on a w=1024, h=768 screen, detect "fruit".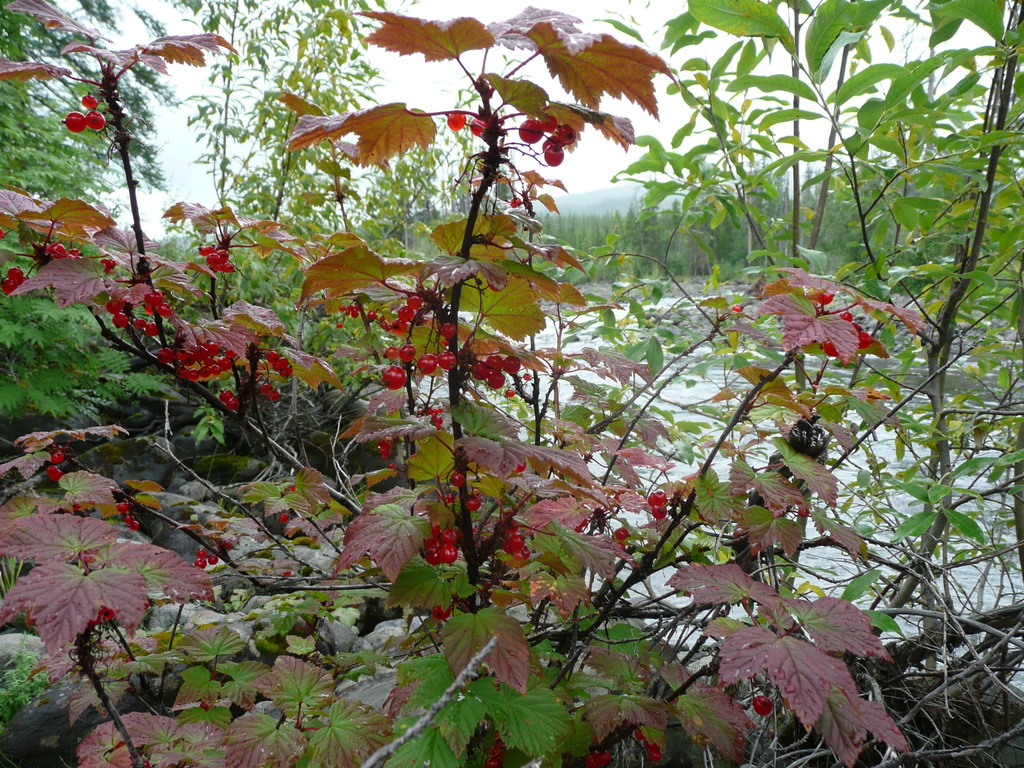
<bbox>611, 527, 629, 540</bbox>.
